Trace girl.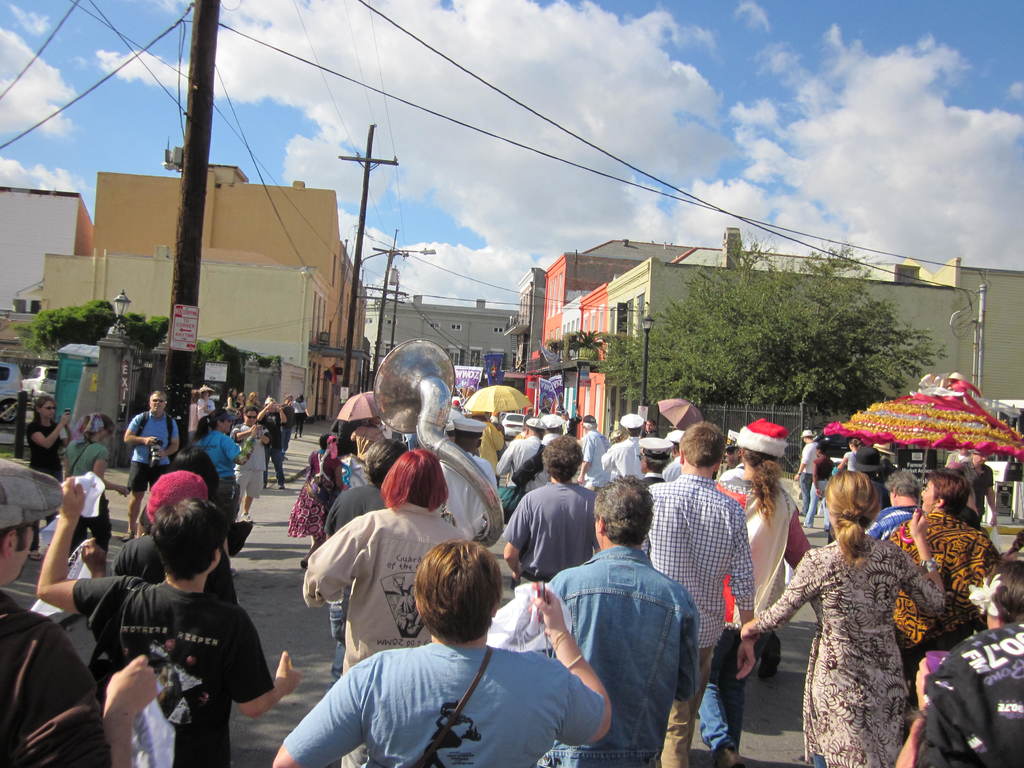
Traced to (x1=742, y1=466, x2=930, y2=760).
